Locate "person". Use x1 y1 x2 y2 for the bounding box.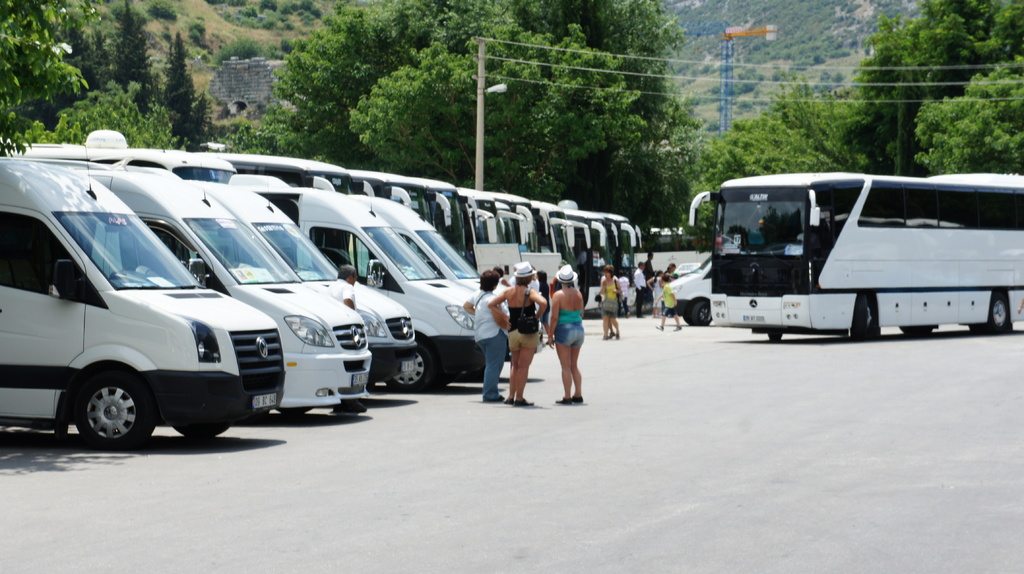
533 273 552 342.
